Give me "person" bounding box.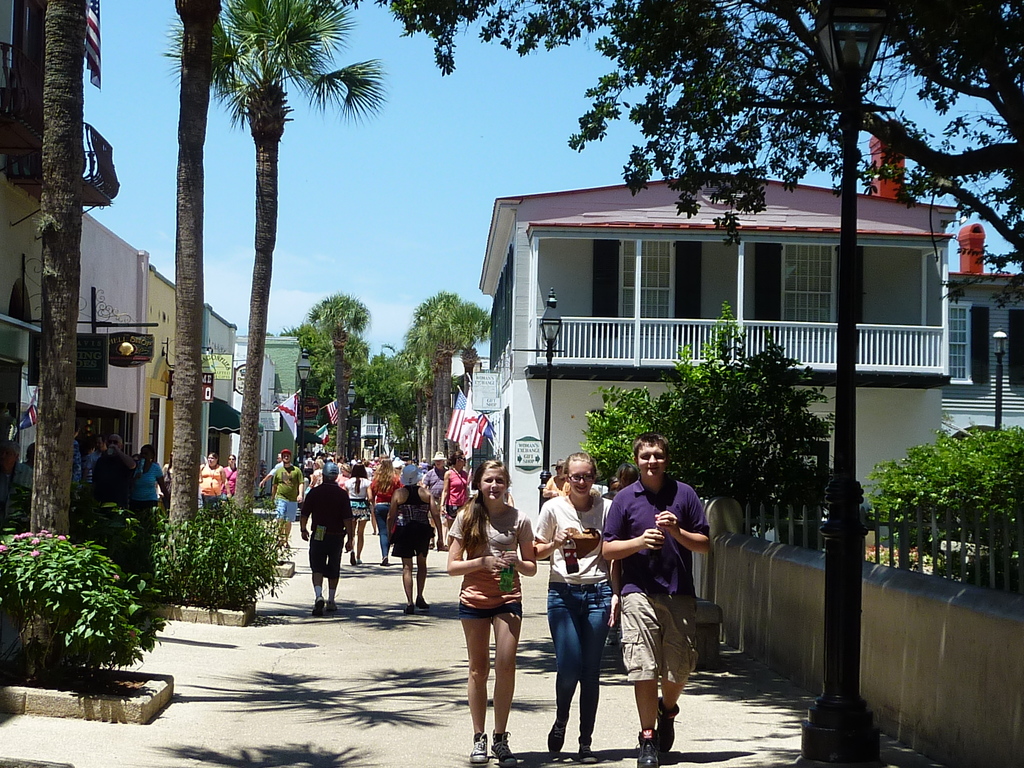
crop(534, 447, 612, 764).
